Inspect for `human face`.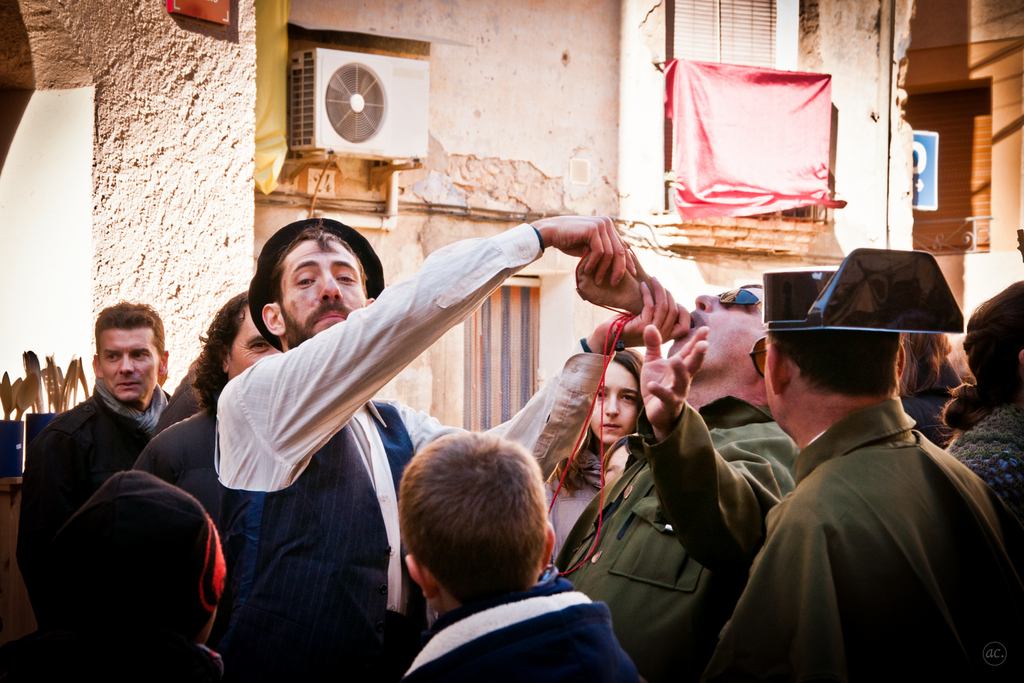
Inspection: {"left": 592, "top": 359, "right": 641, "bottom": 441}.
